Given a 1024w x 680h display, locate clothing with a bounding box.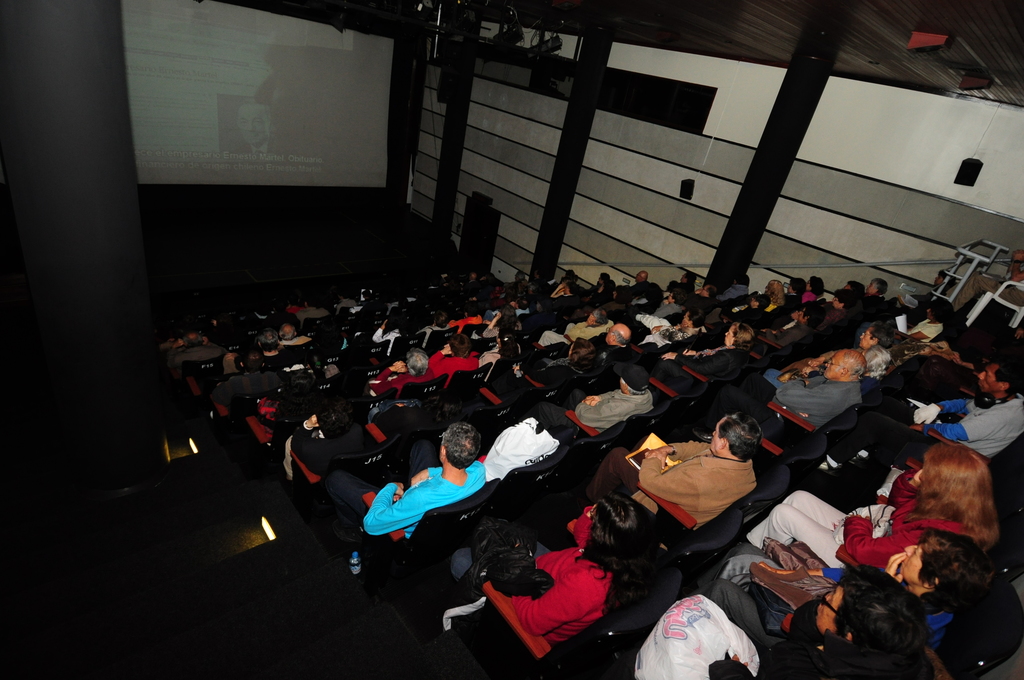
Located: select_region(627, 294, 659, 314).
